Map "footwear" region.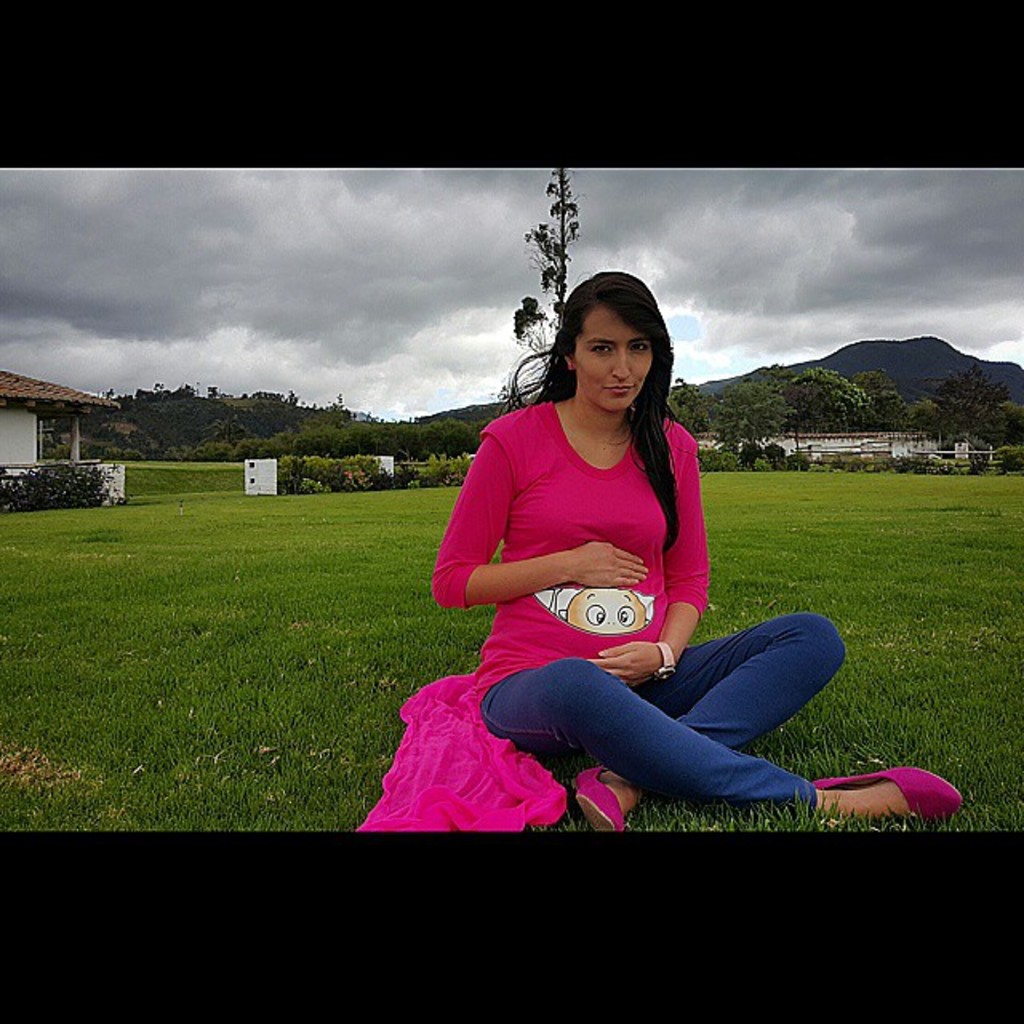
Mapped to (570, 766, 622, 838).
